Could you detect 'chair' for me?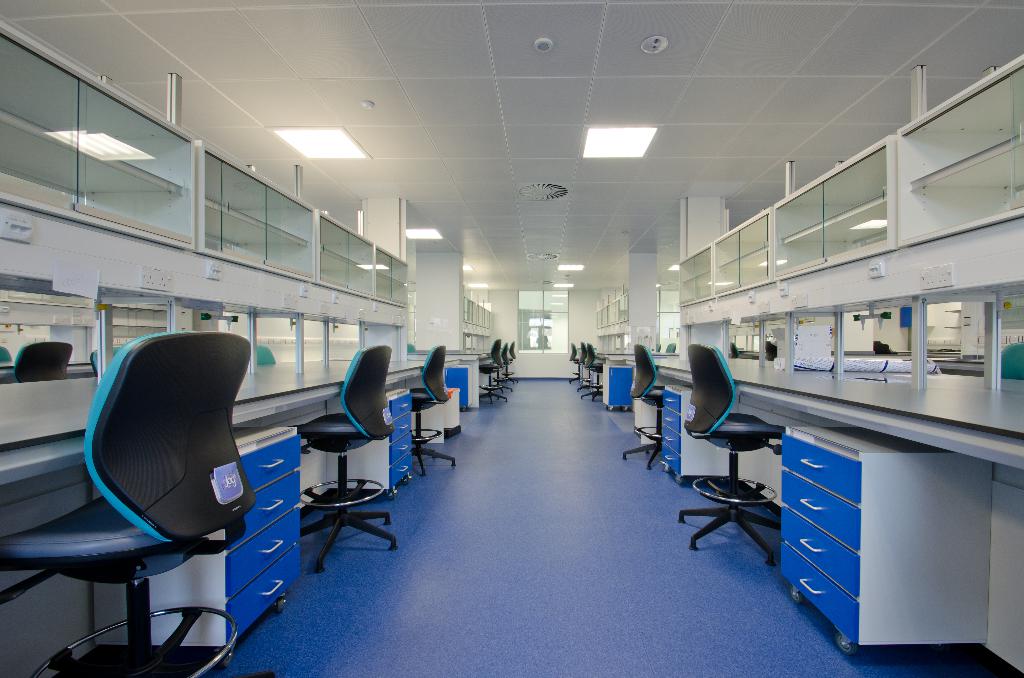
Detection result: 412, 346, 454, 475.
